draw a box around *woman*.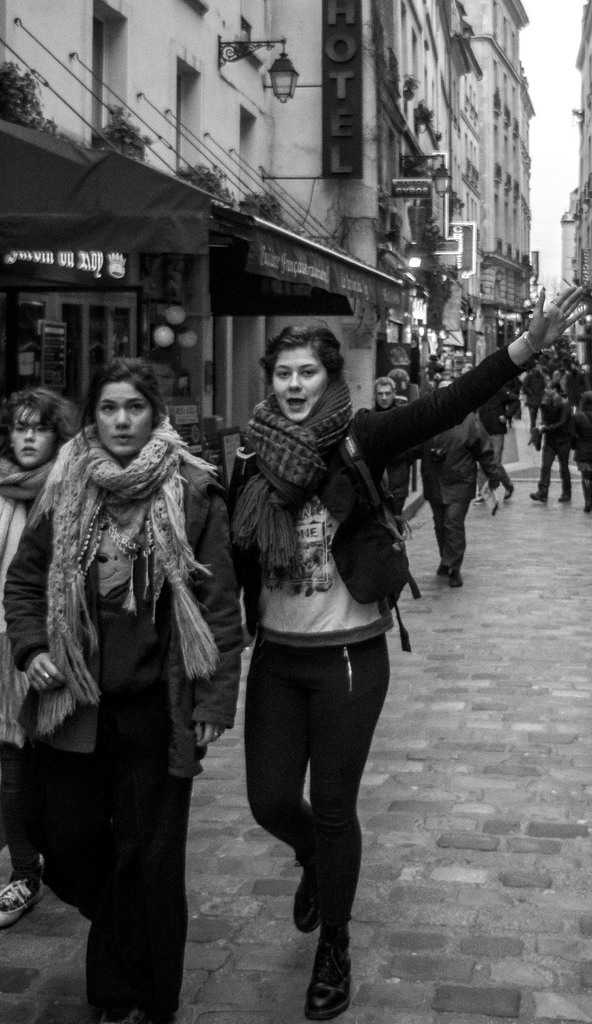
region(526, 378, 579, 497).
